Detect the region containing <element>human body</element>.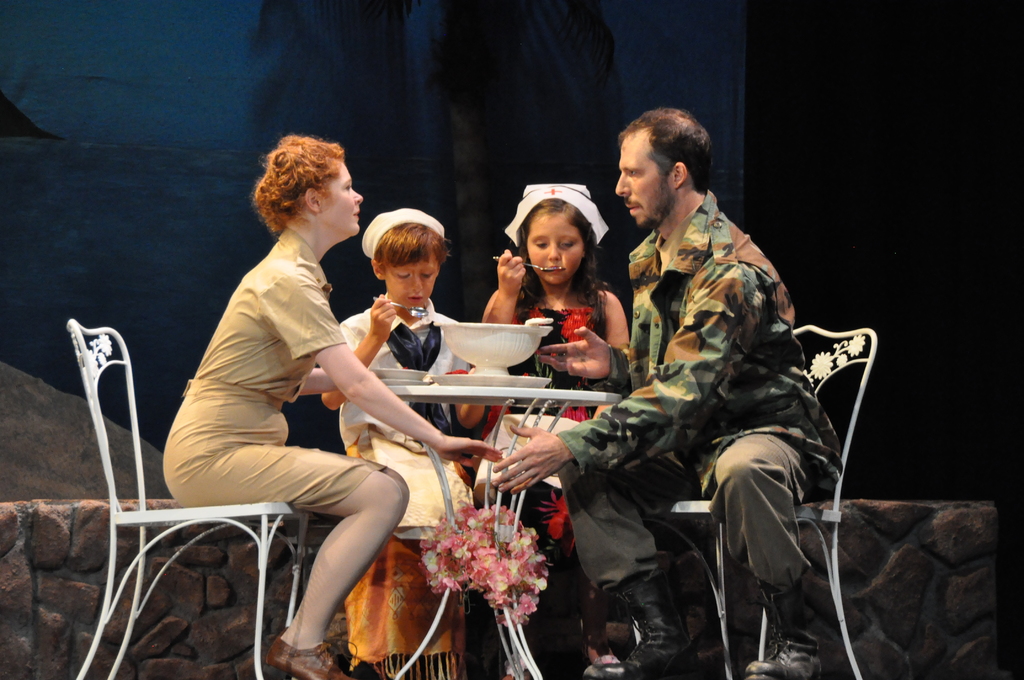
region(496, 188, 847, 679).
